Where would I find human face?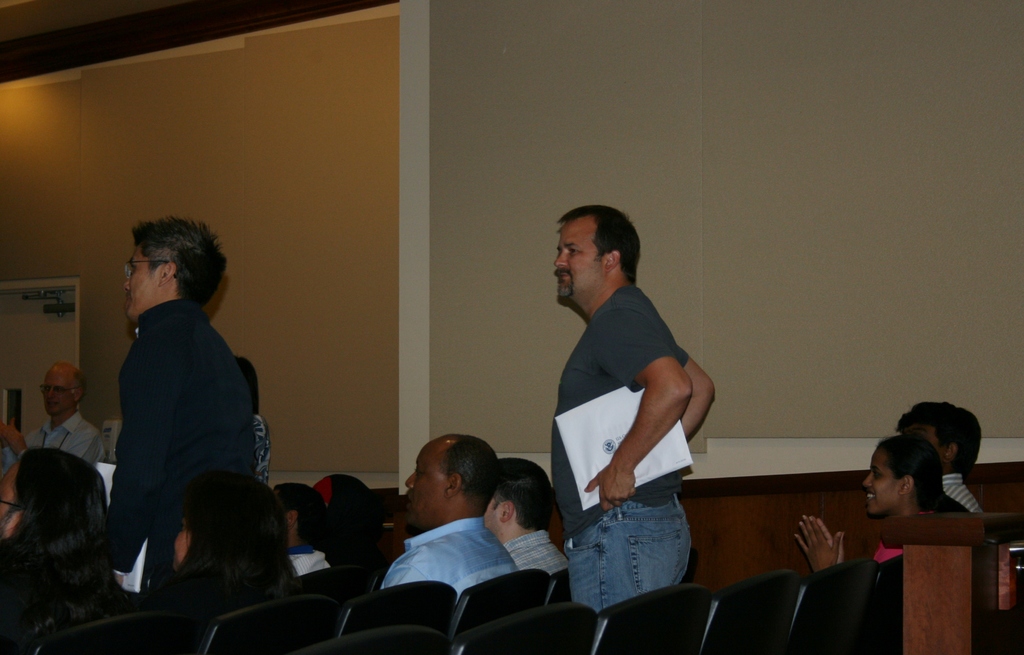
At 555, 215, 598, 301.
